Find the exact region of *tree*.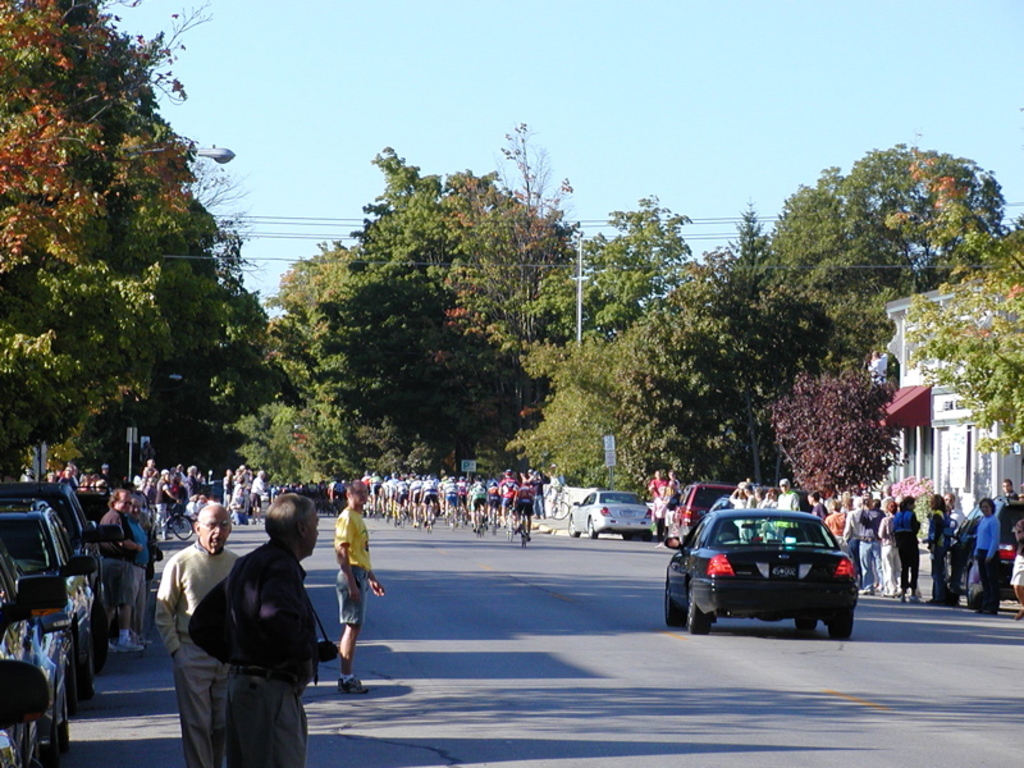
Exact region: <region>511, 196, 705, 485</region>.
